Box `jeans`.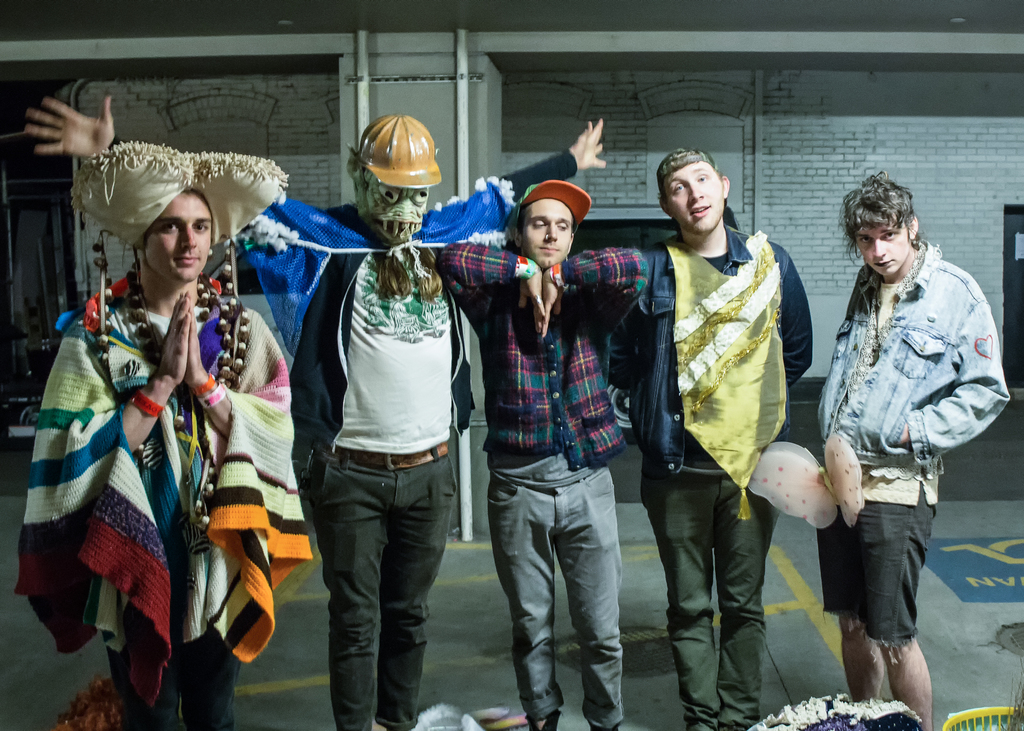
89/619/246/730.
